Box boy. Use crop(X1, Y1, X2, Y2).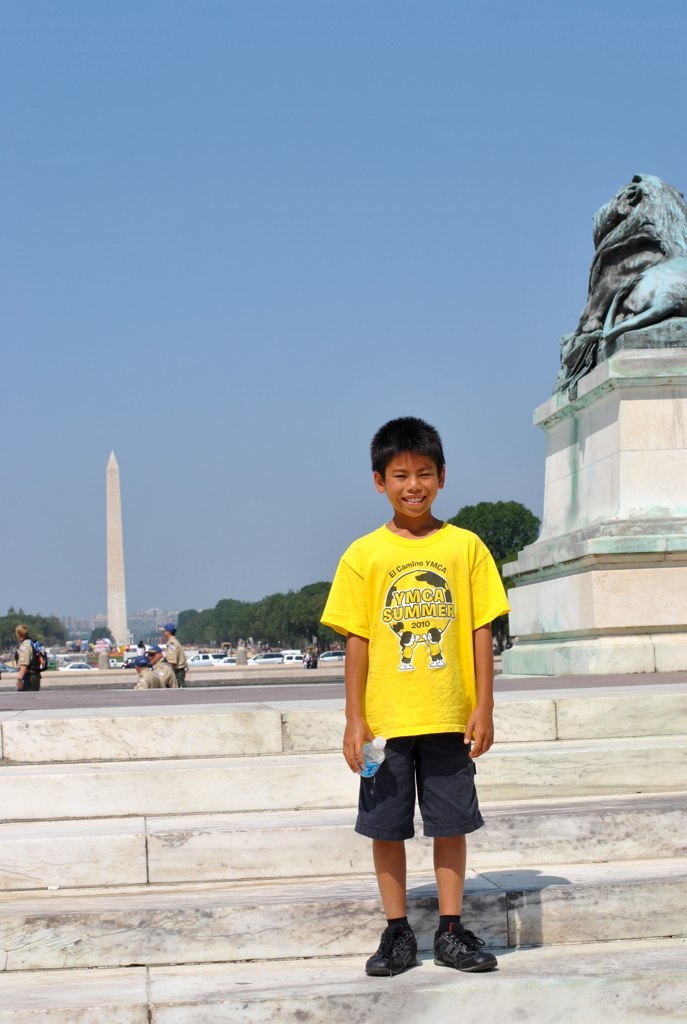
crop(307, 414, 525, 939).
